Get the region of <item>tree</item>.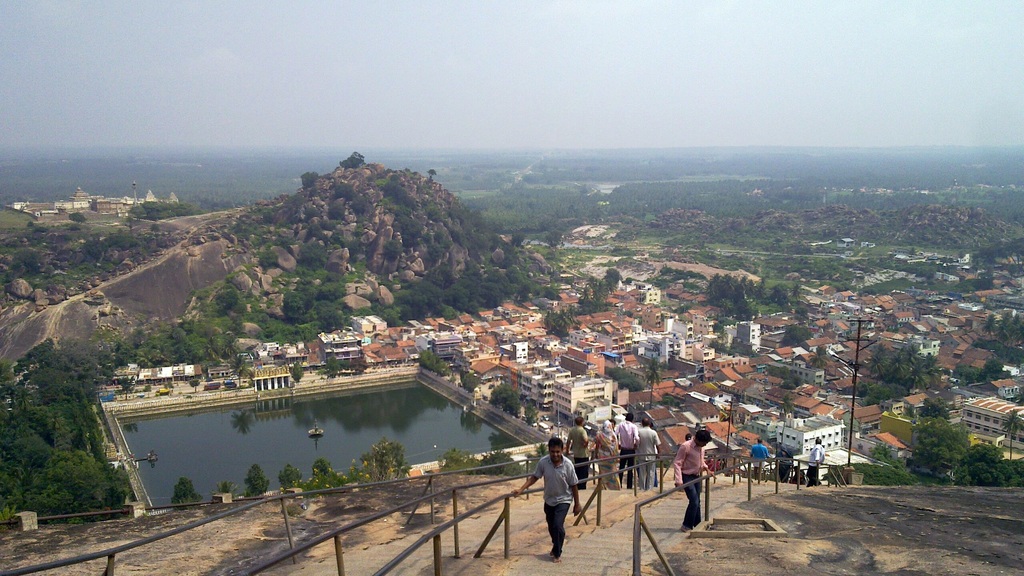
(x1=608, y1=367, x2=628, y2=382).
